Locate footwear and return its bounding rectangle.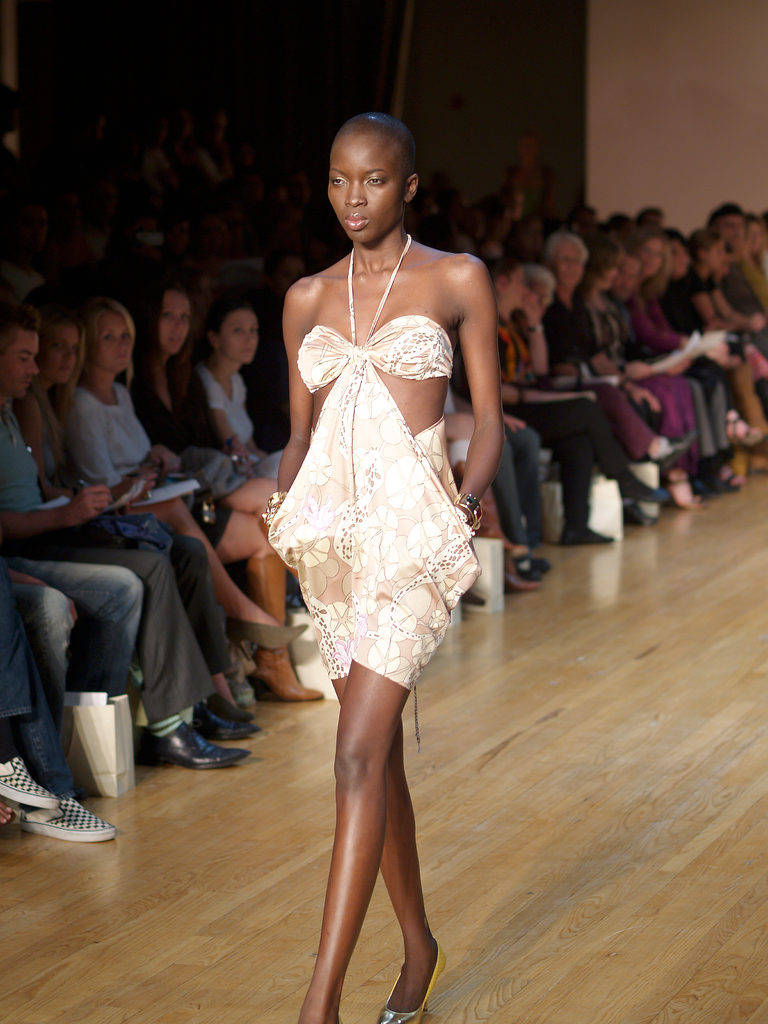
(left=464, top=581, right=492, bottom=607).
